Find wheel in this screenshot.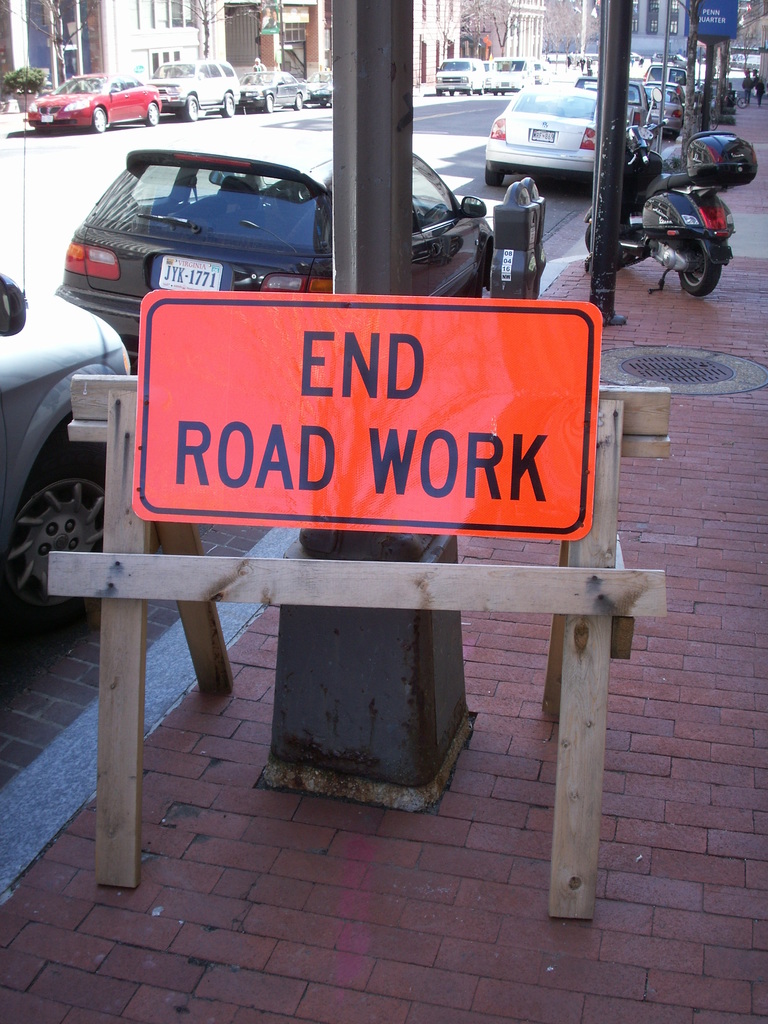
The bounding box for wheel is 709:107:719:129.
